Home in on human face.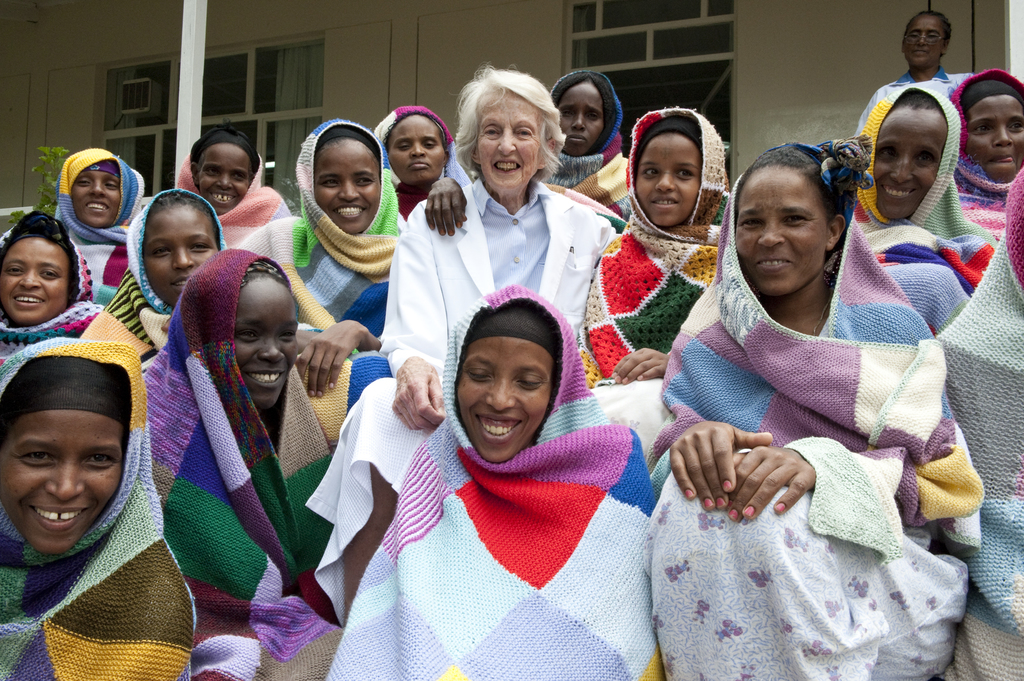
Homed in at [196, 140, 257, 214].
